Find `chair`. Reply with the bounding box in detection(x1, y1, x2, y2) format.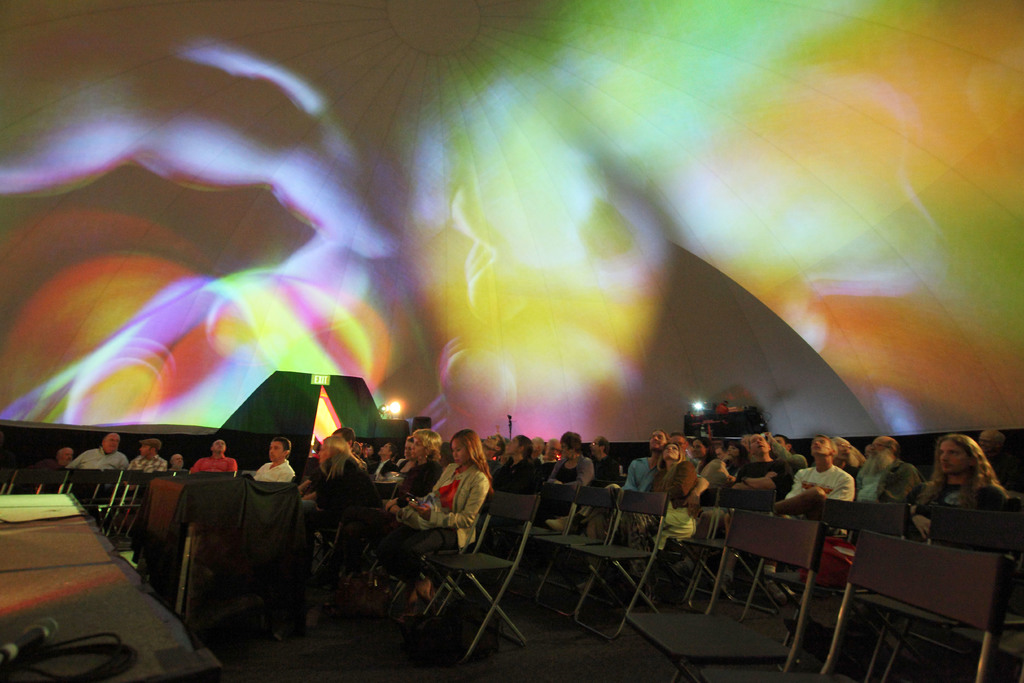
detection(383, 486, 494, 635).
